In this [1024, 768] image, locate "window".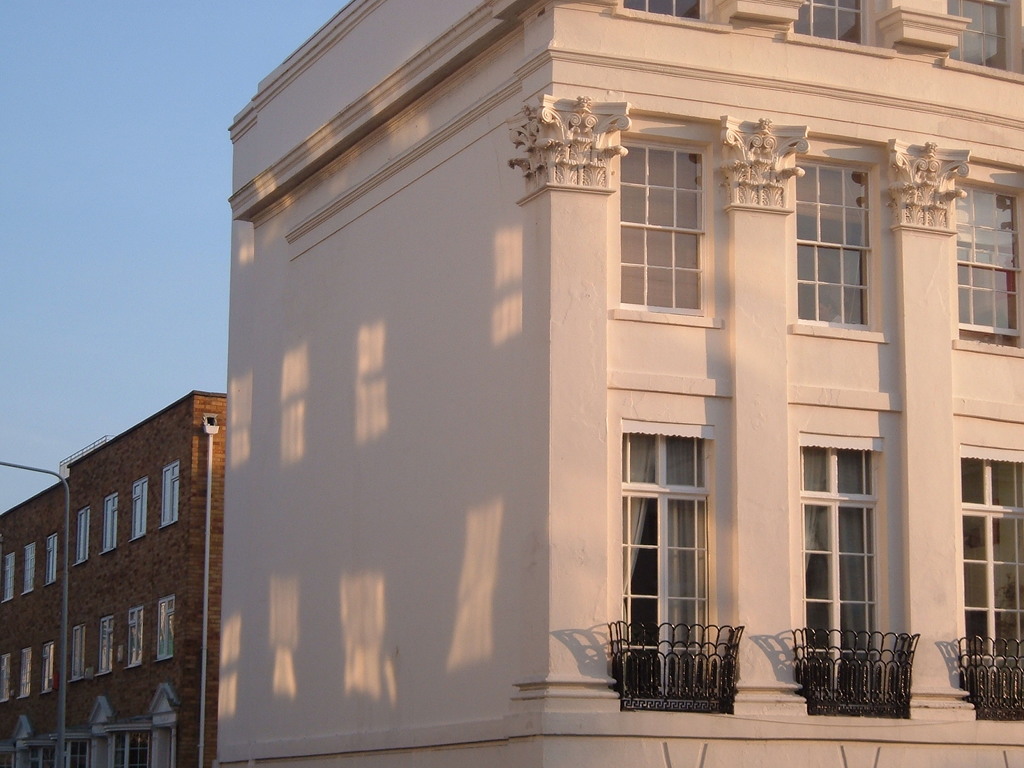
Bounding box: bbox=[796, 161, 882, 320].
